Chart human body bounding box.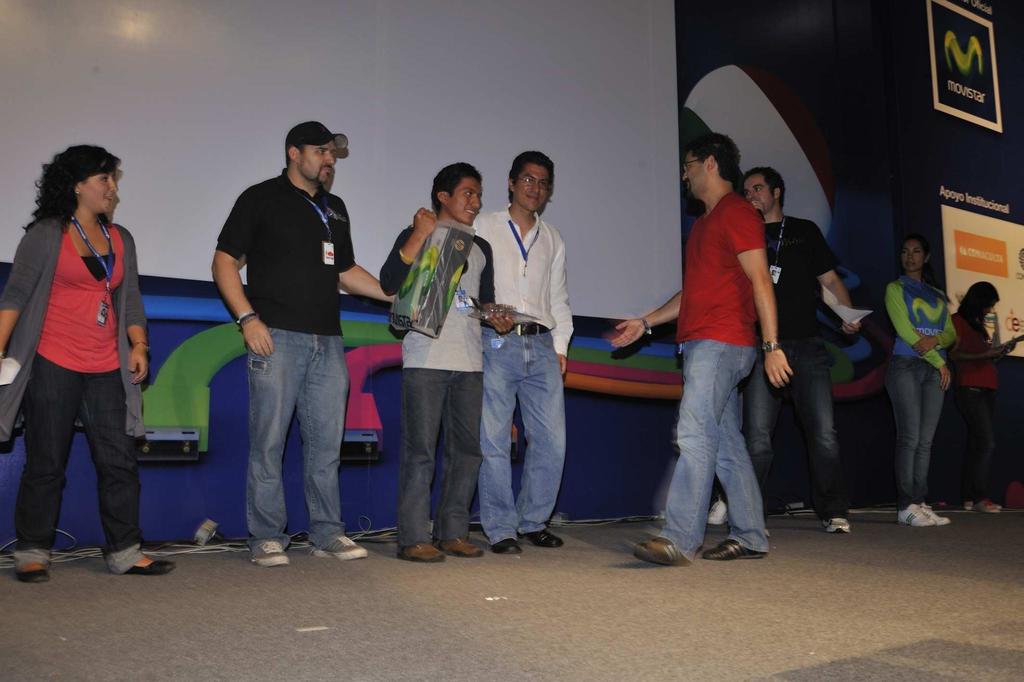
Charted: 13/122/155/580.
